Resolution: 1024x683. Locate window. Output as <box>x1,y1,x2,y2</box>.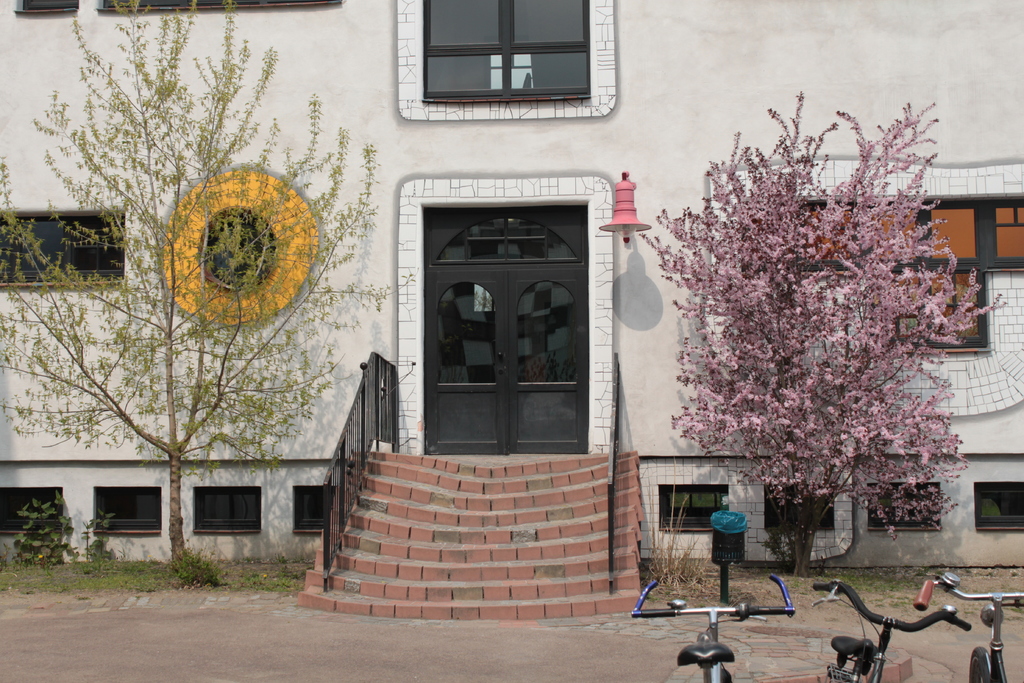
<box>395,0,619,122</box>.
